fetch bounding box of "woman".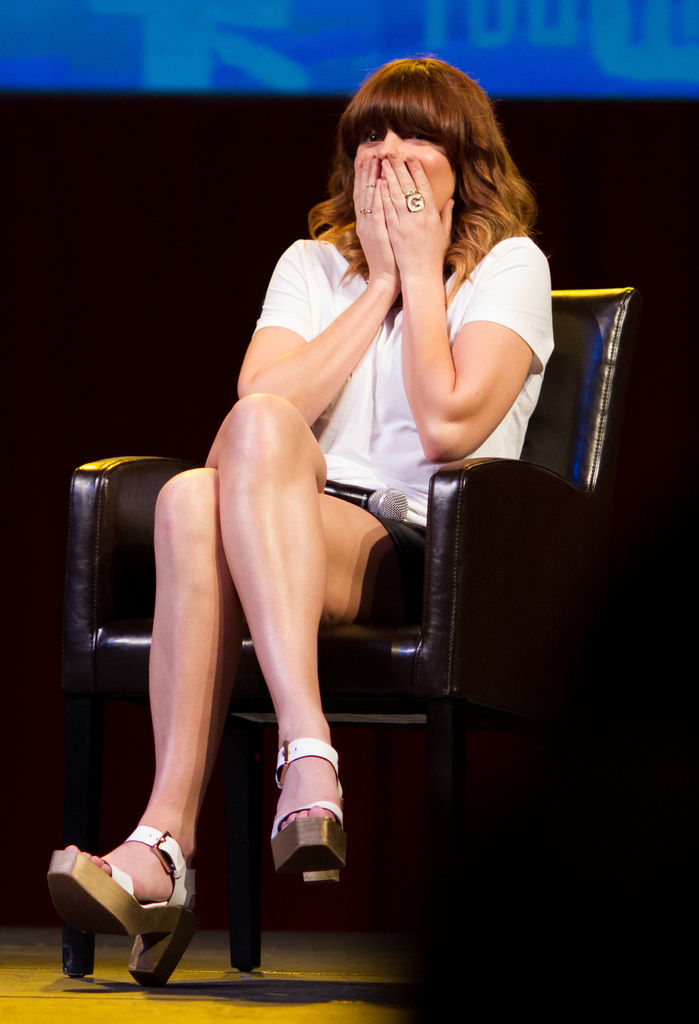
Bbox: [x1=118, y1=83, x2=510, y2=932].
